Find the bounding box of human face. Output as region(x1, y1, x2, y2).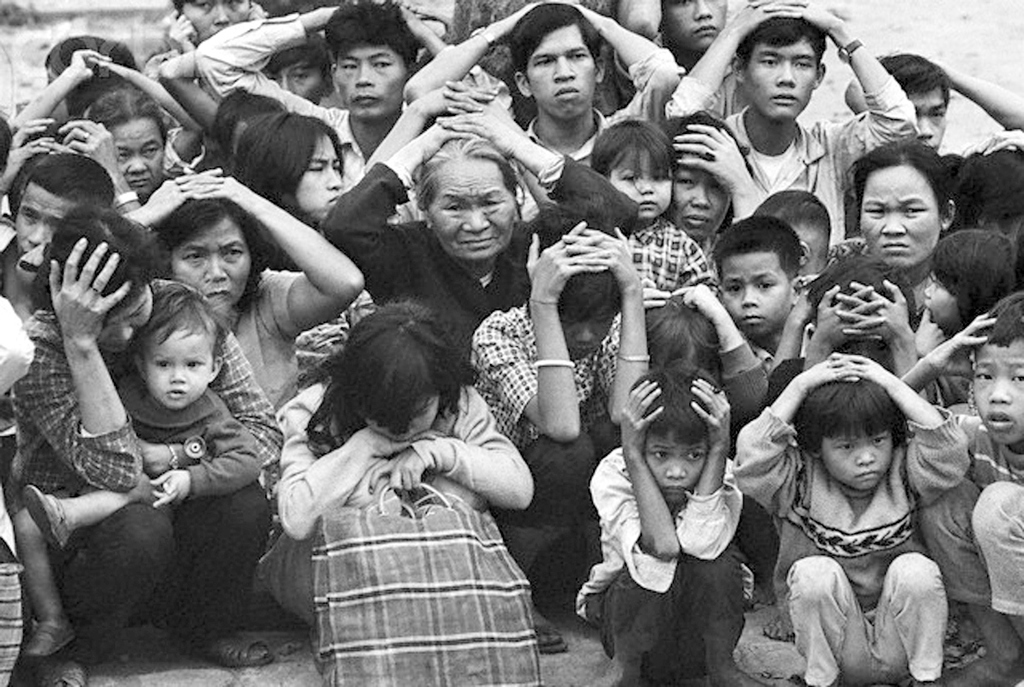
region(825, 424, 893, 491).
